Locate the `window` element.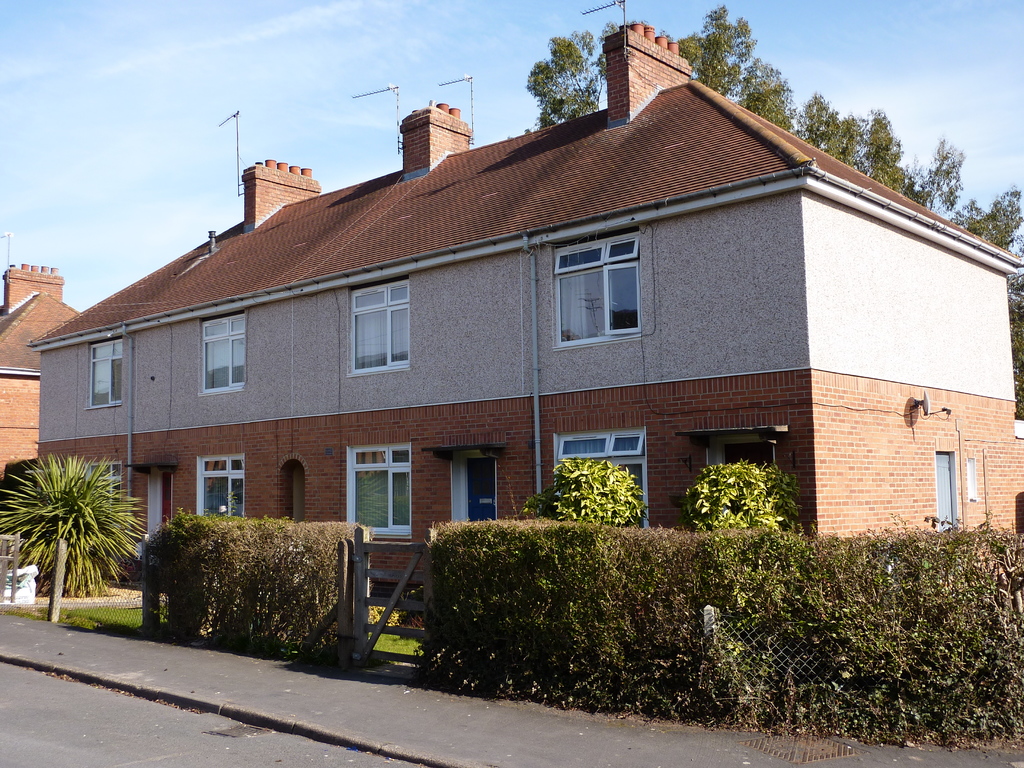
Element bbox: {"left": 351, "top": 280, "right": 412, "bottom": 374}.
